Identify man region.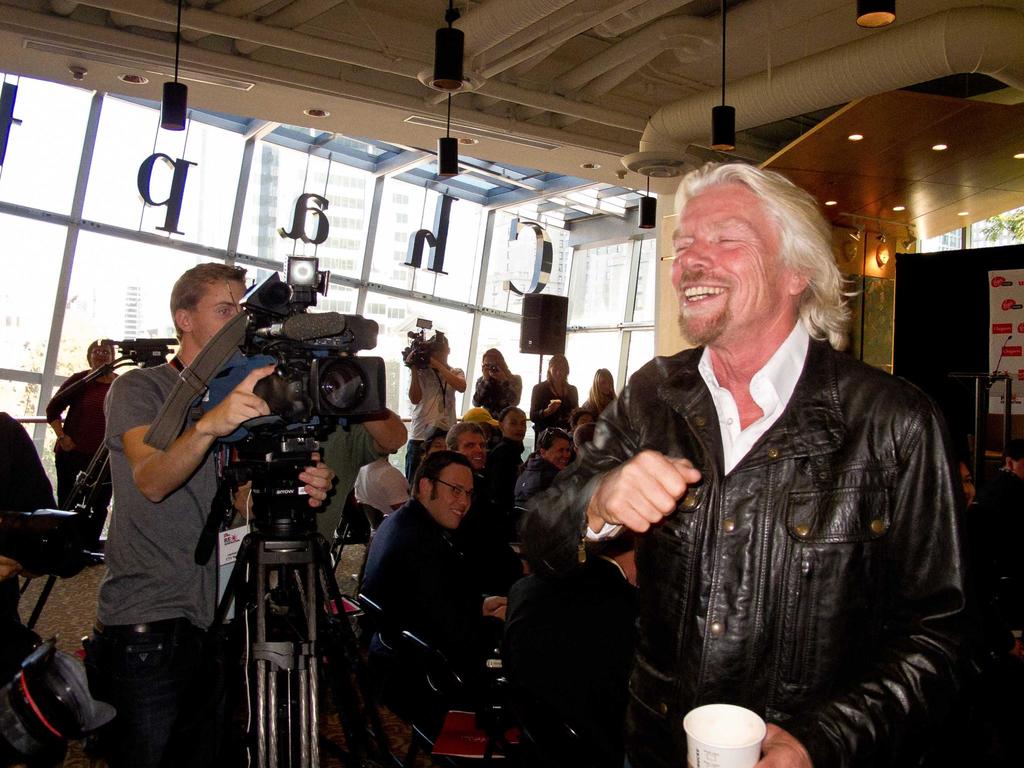
Region: [left=88, top=262, right=333, bottom=767].
